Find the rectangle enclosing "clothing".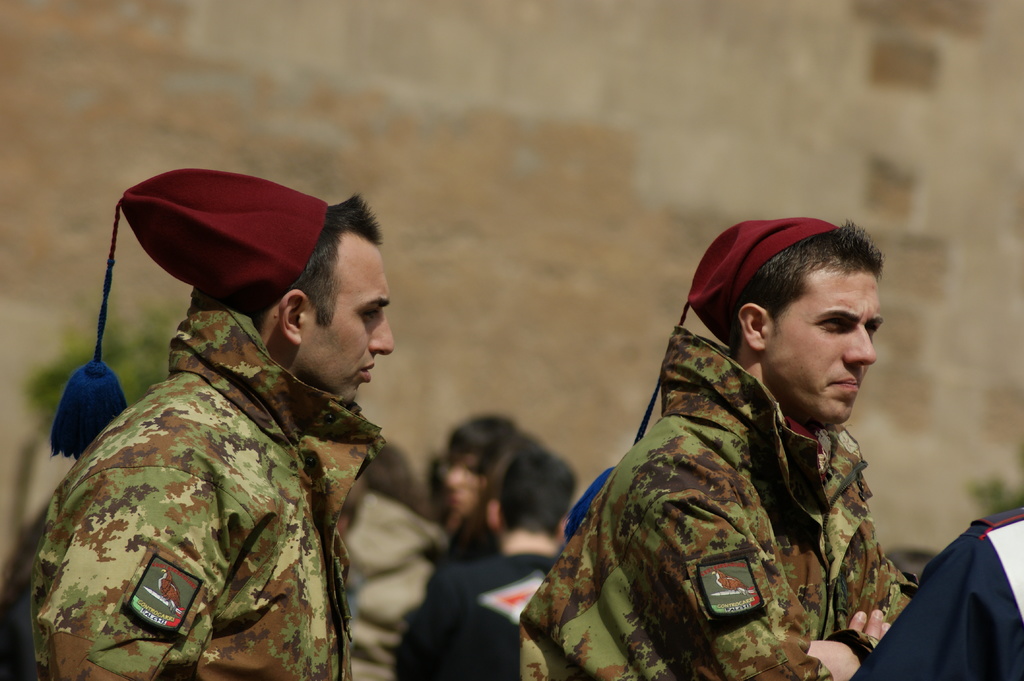
left=855, top=490, right=1023, bottom=680.
